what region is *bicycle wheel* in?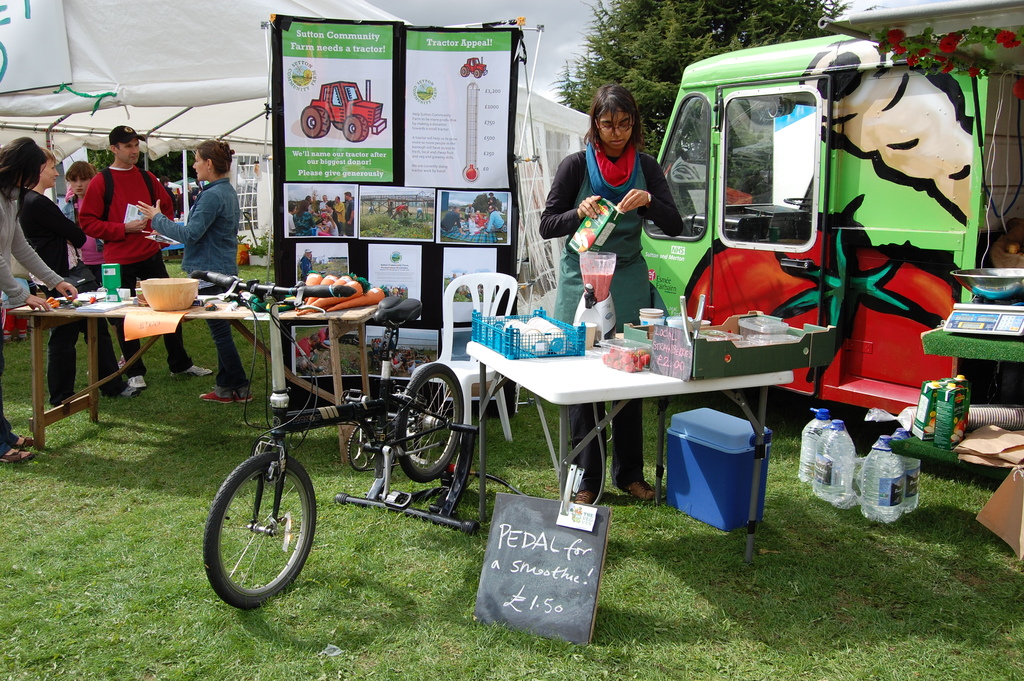
crop(204, 454, 320, 612).
